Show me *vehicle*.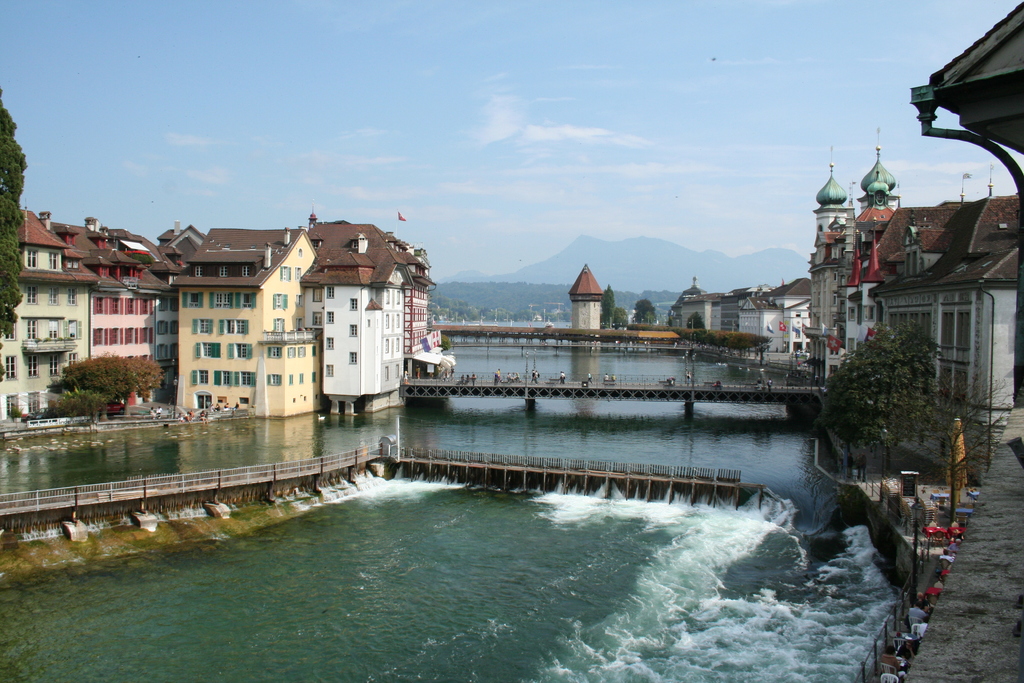
*vehicle* is here: x1=24 y1=407 x2=50 y2=420.
